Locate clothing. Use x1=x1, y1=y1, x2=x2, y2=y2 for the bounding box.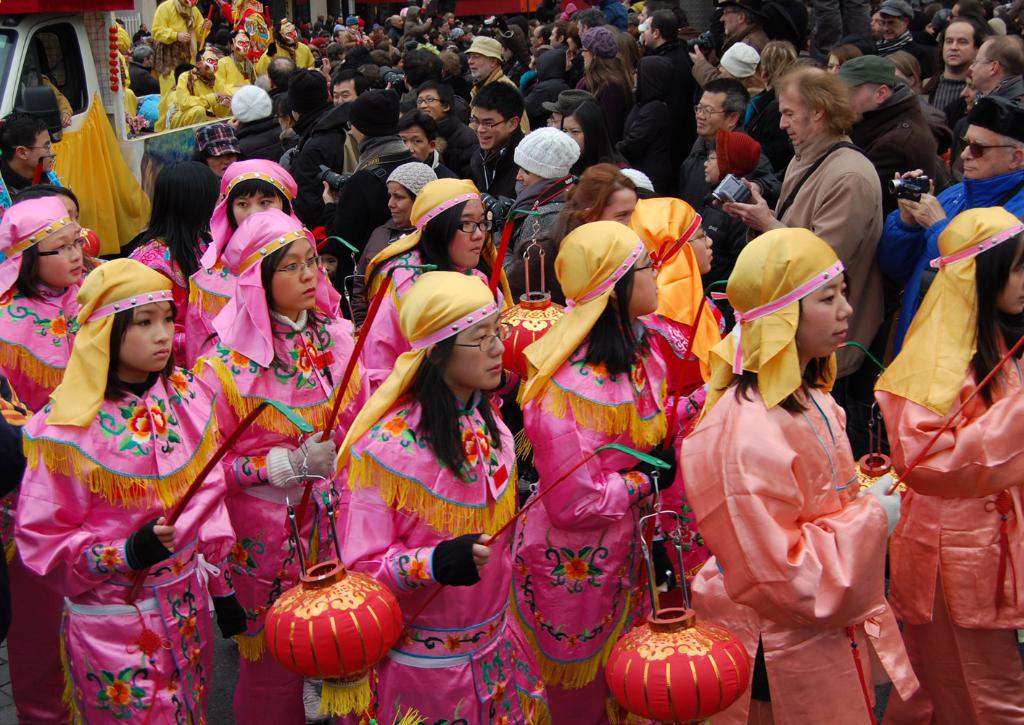
x1=179, y1=240, x2=242, y2=377.
